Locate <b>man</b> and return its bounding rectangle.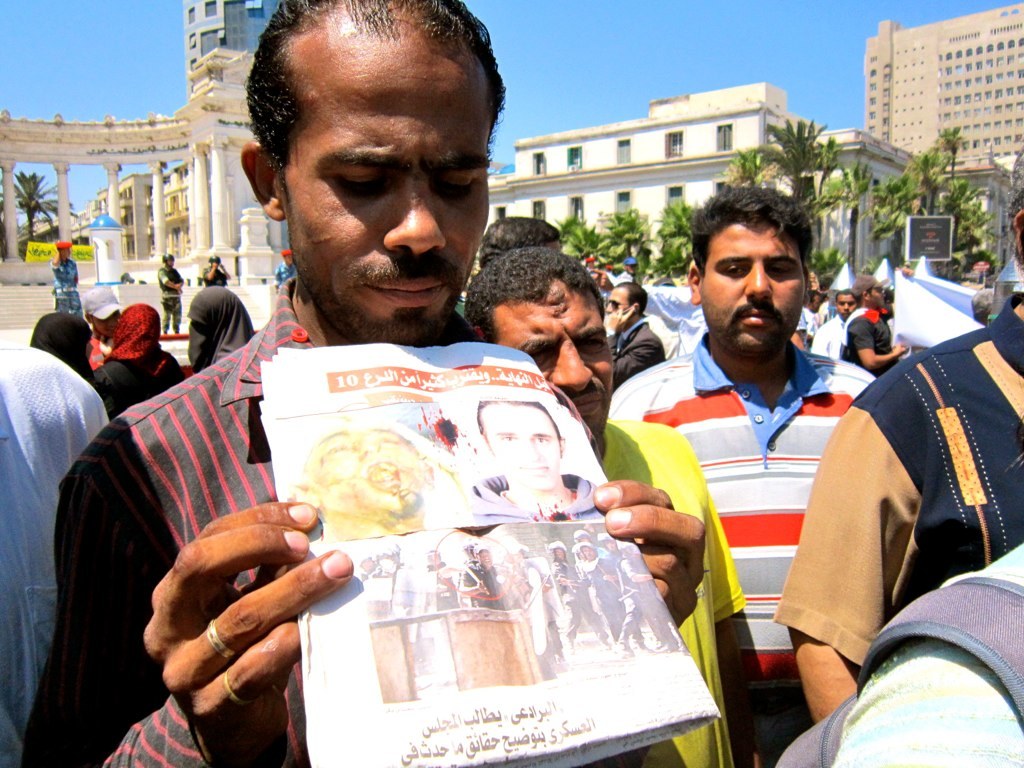
detection(22, 0, 704, 767).
